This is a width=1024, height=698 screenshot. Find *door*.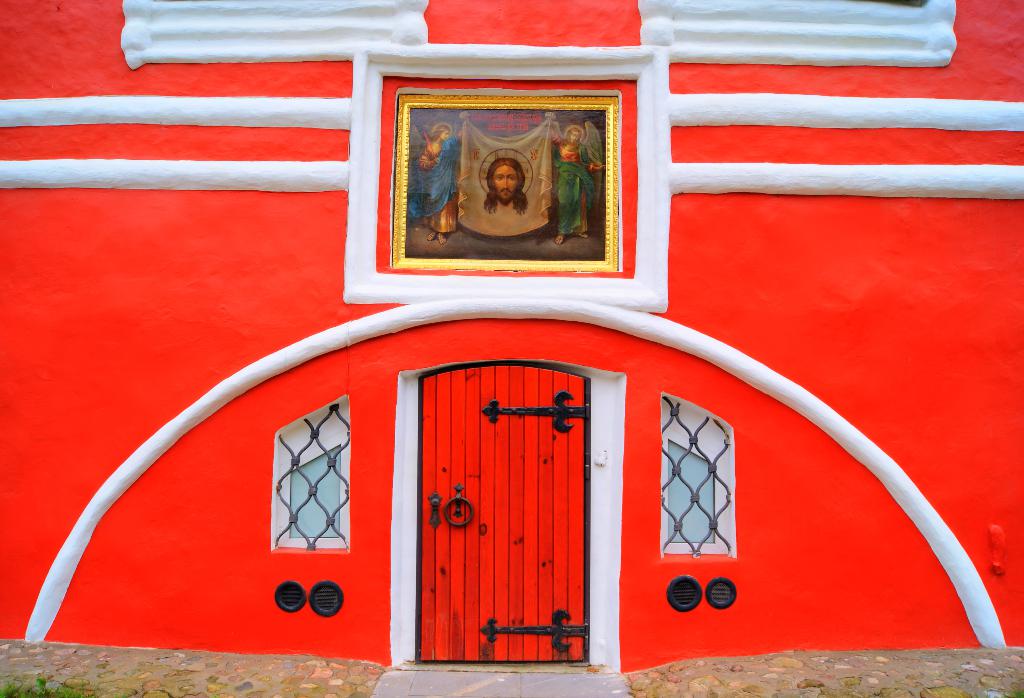
Bounding box: l=414, t=359, r=589, b=667.
